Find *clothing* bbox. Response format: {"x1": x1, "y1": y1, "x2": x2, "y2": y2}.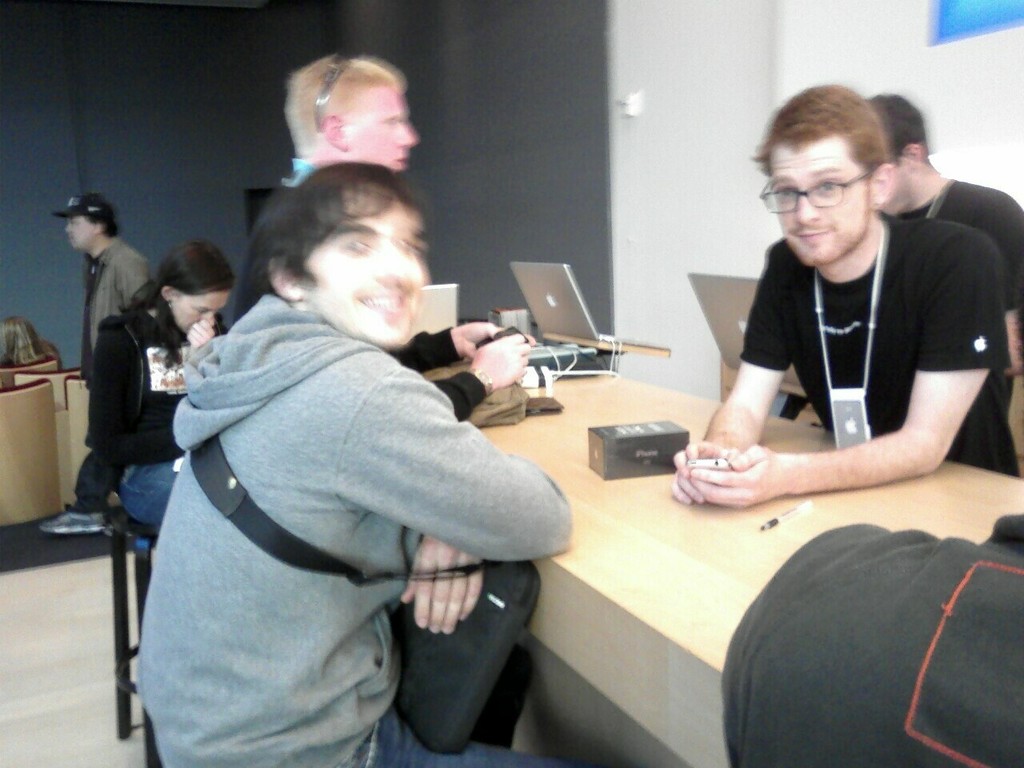
{"x1": 137, "y1": 292, "x2": 579, "y2": 767}.
